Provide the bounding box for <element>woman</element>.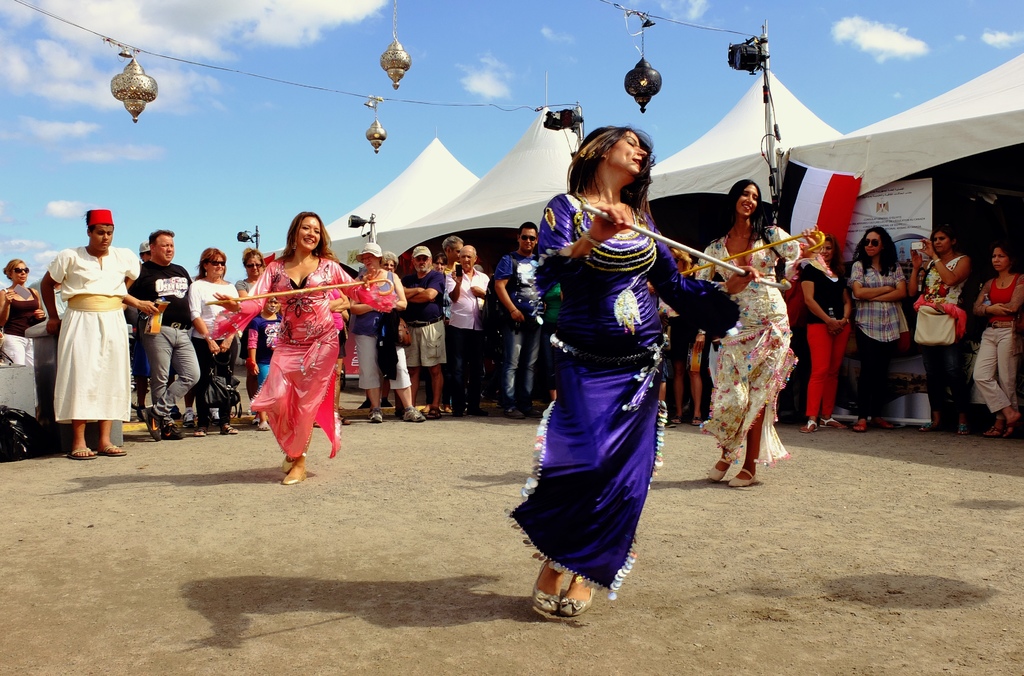
Rect(211, 209, 397, 478).
